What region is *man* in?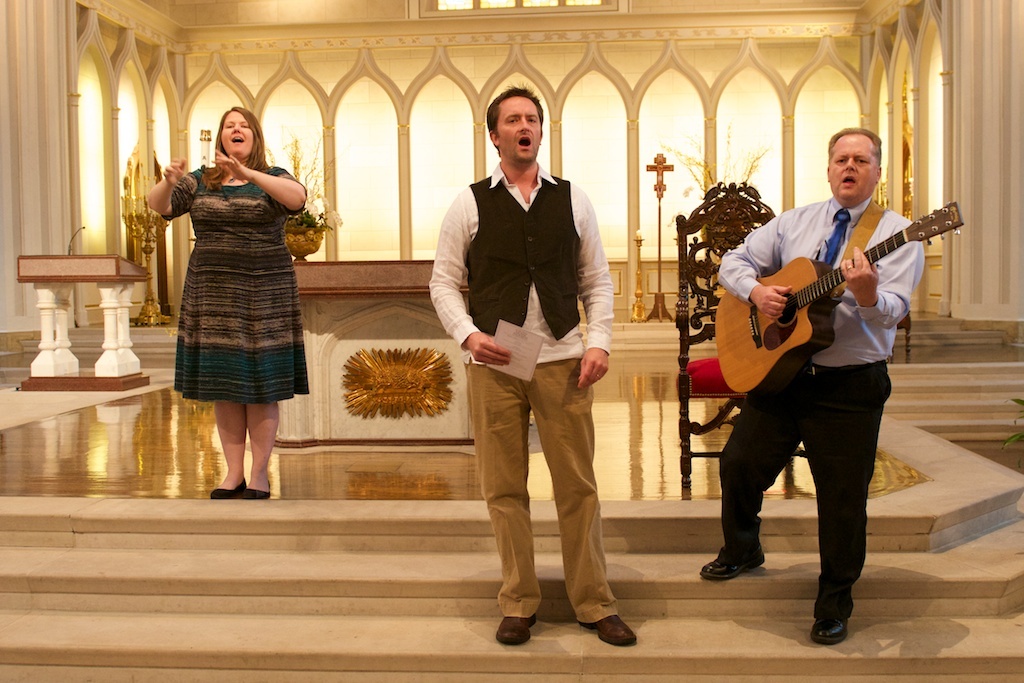
[left=700, top=127, right=924, bottom=645].
